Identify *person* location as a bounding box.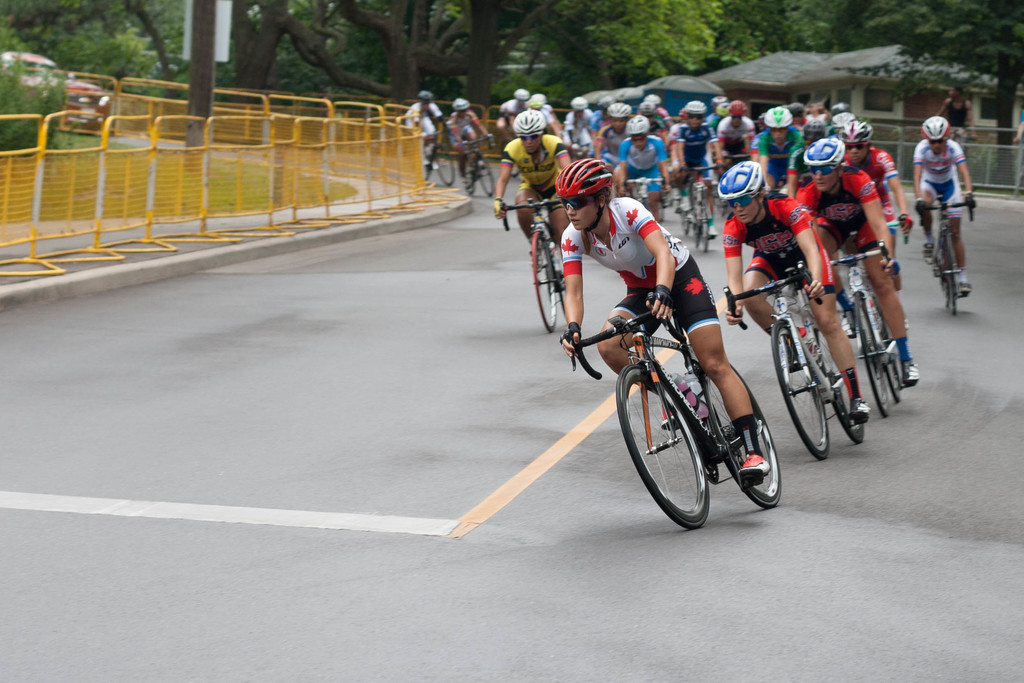
557, 158, 771, 484.
